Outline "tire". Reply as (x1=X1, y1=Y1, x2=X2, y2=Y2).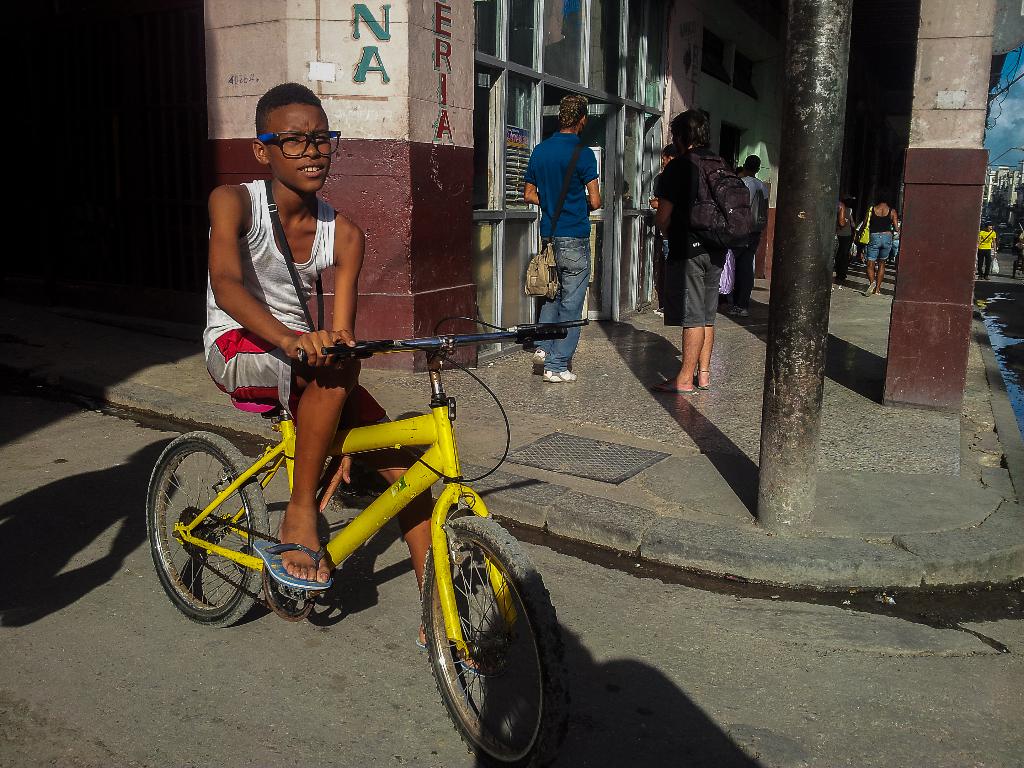
(x1=143, y1=428, x2=268, y2=631).
